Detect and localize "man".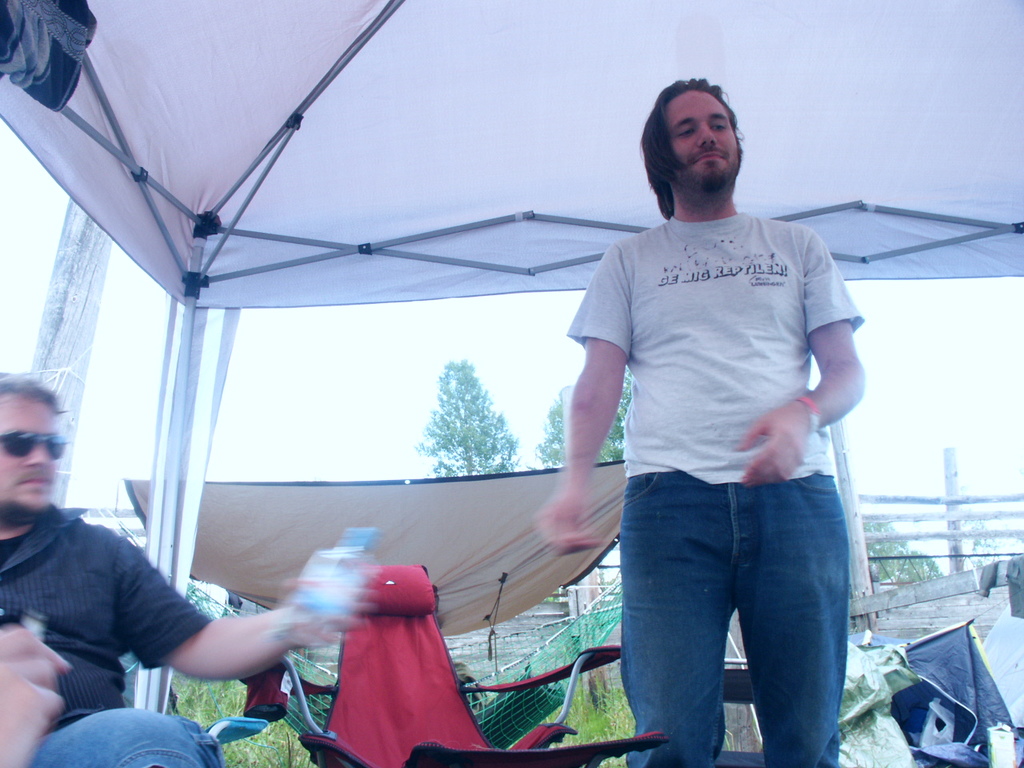
Localized at crop(0, 371, 354, 767).
